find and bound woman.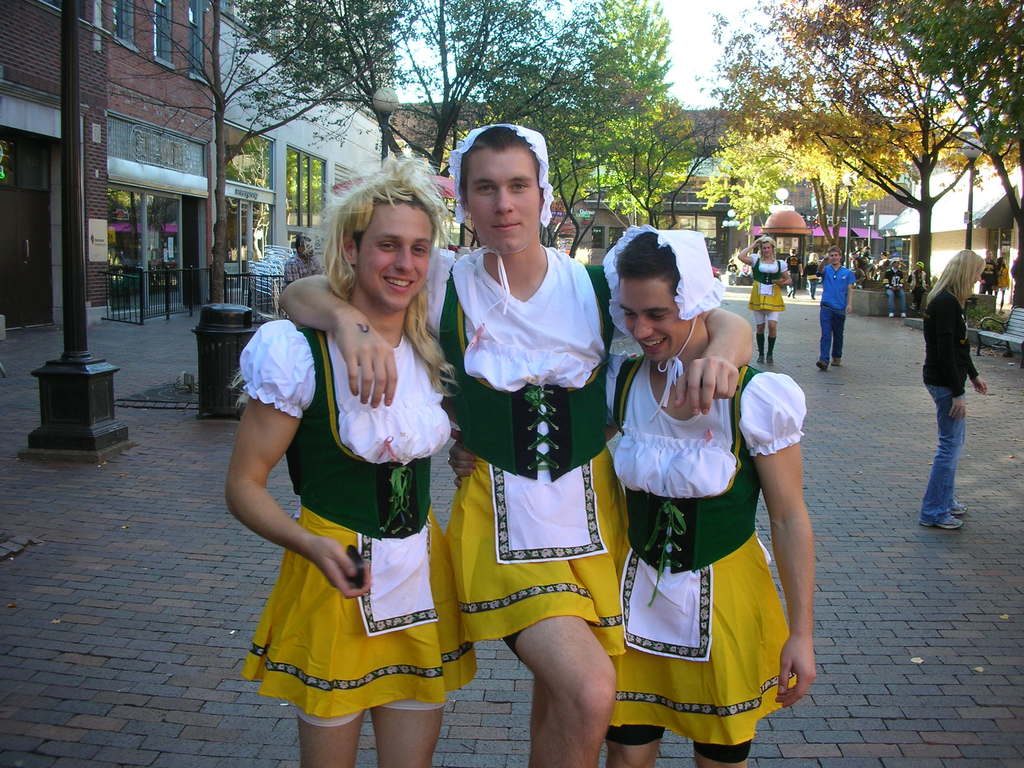
Bound: [left=278, top=125, right=754, bottom=767].
